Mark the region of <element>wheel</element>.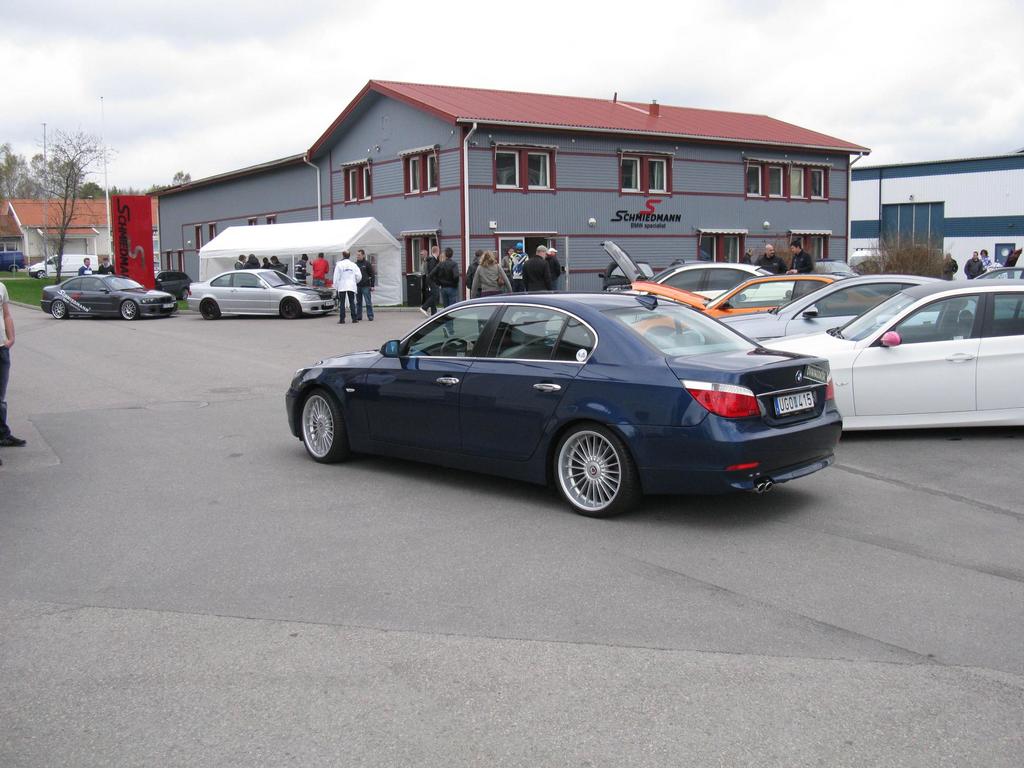
Region: locate(120, 301, 135, 318).
